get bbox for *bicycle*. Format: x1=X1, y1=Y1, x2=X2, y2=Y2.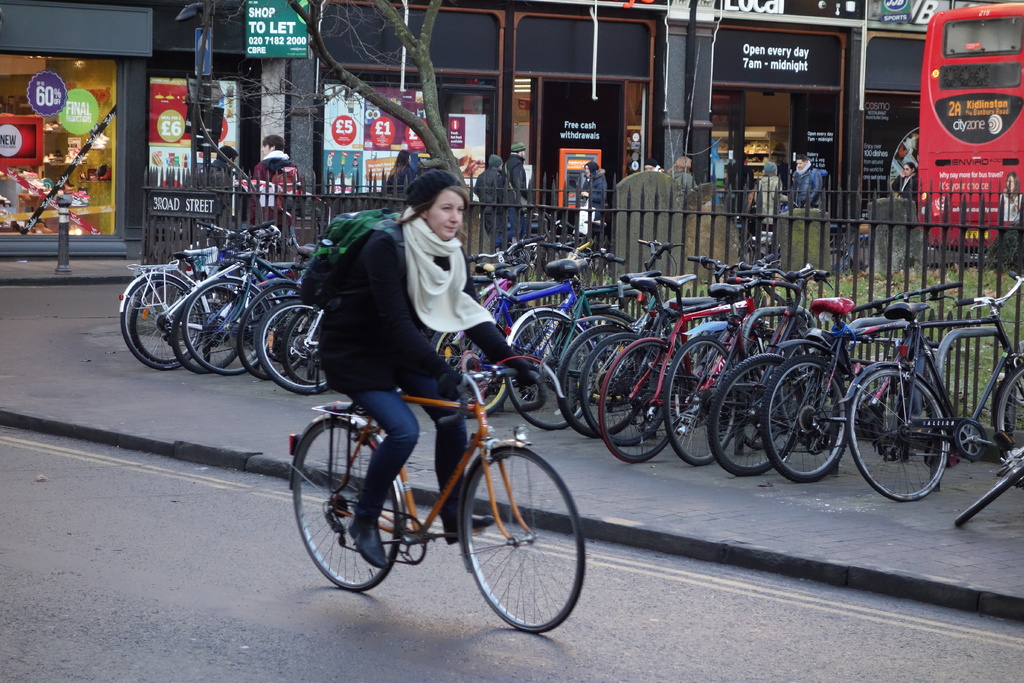
x1=282, y1=349, x2=589, y2=644.
